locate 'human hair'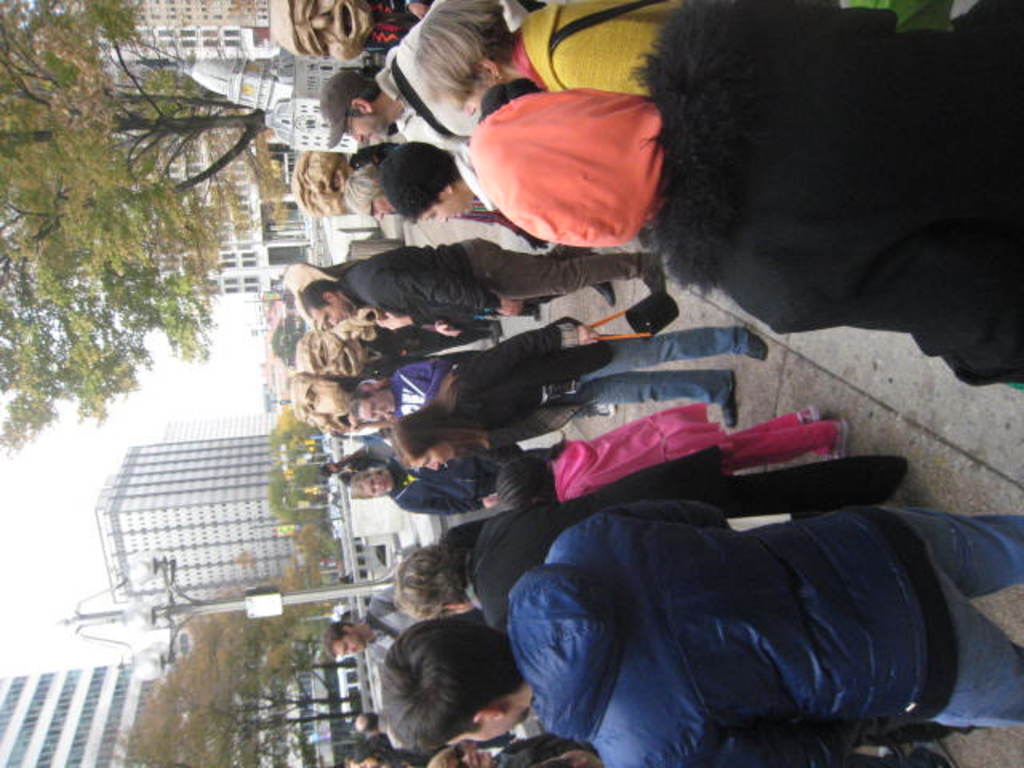
(501,440,565,509)
